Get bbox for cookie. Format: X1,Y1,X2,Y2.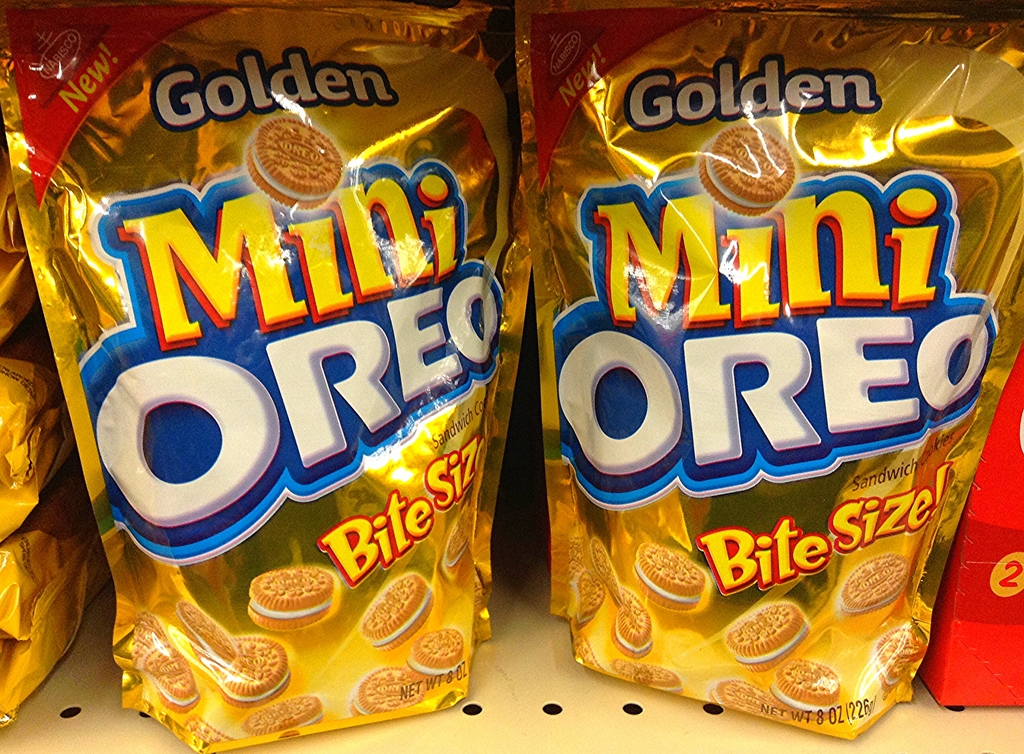
612,656,684,694.
